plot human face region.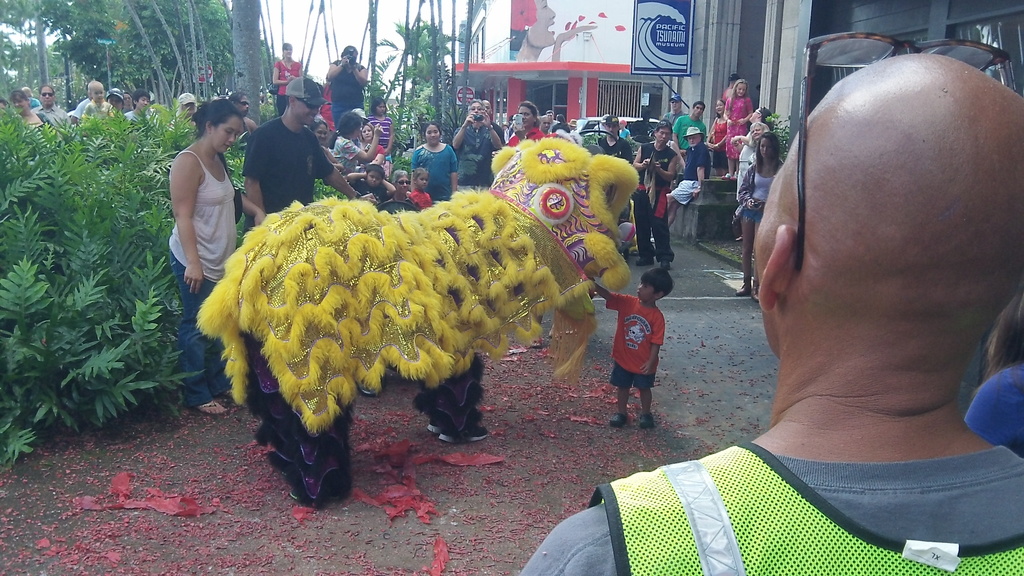
Plotted at crop(90, 85, 105, 102).
